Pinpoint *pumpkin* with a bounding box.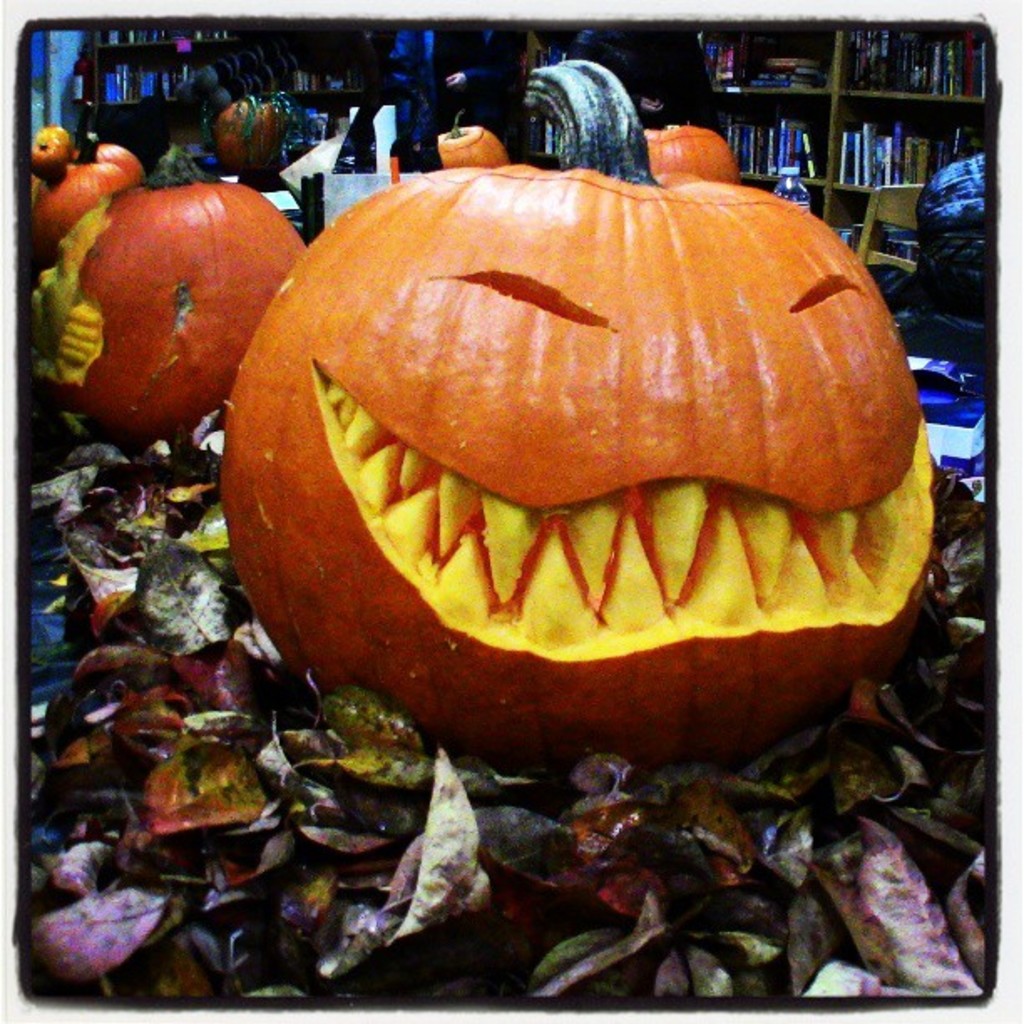
rect(218, 95, 271, 184).
